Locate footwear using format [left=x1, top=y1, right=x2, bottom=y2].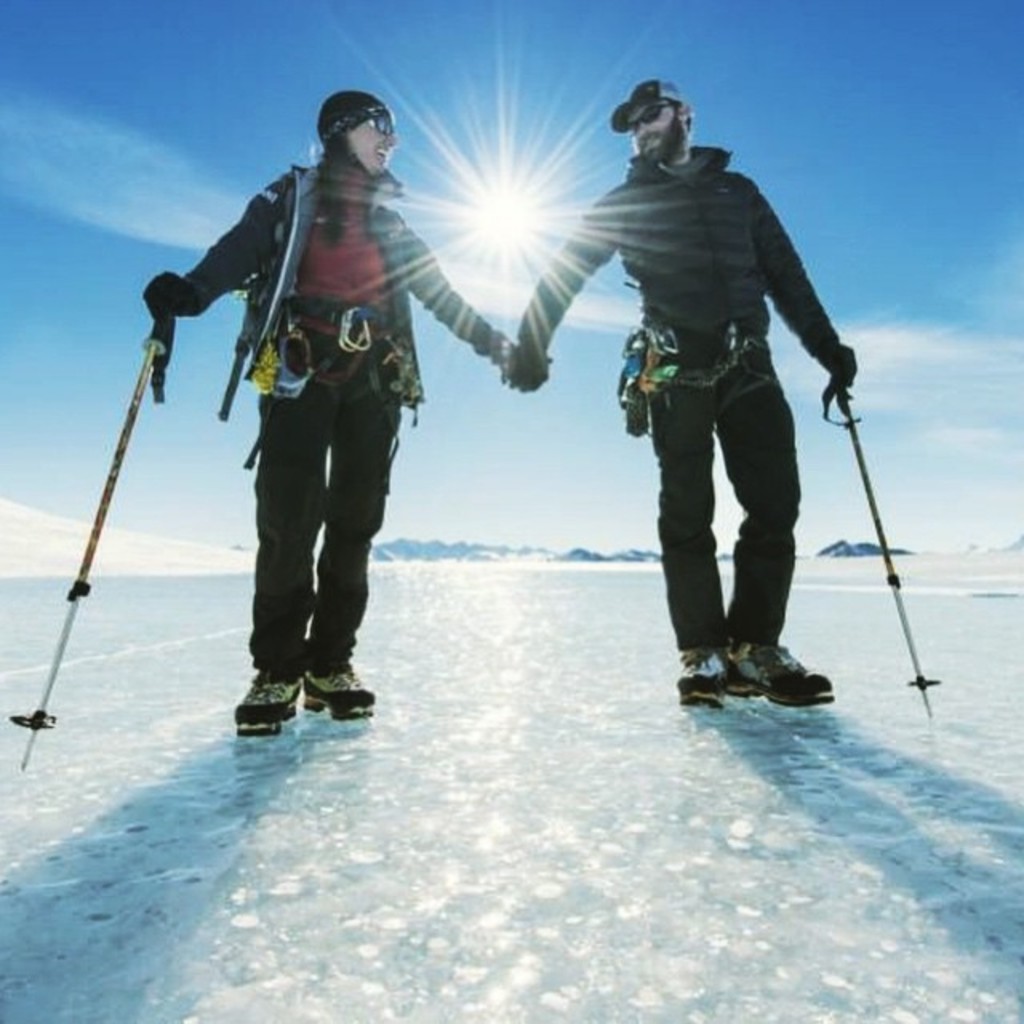
[left=230, top=672, right=302, bottom=733].
